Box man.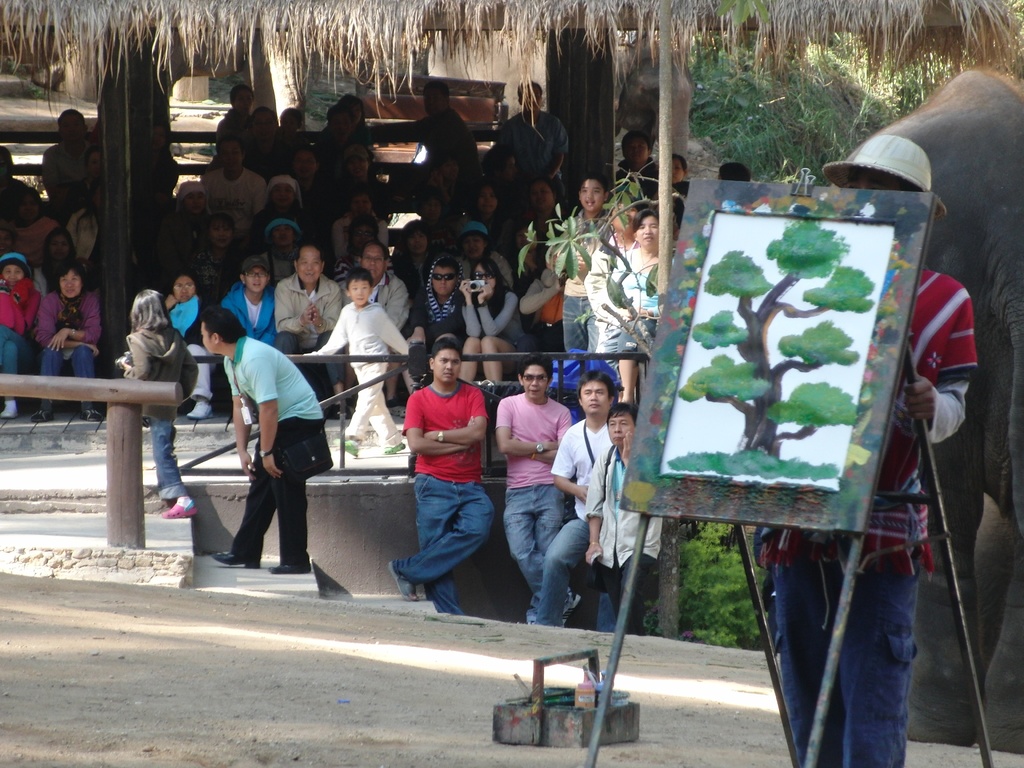
bbox=(191, 128, 271, 232).
